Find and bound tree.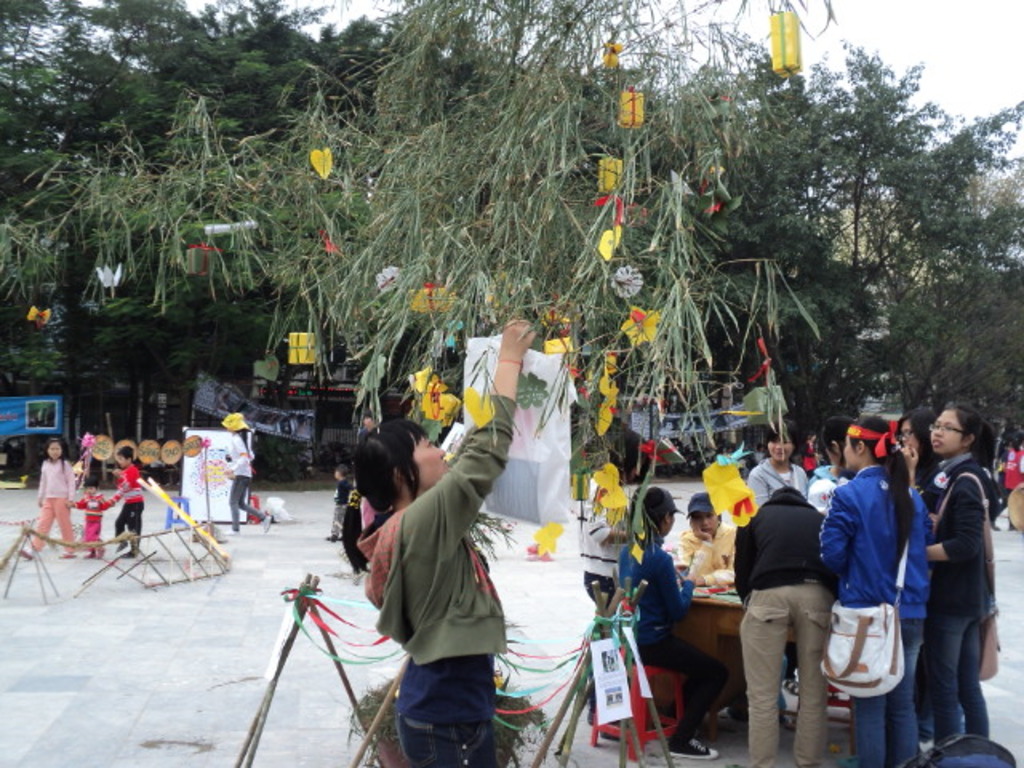
Bound: detection(914, 56, 1022, 445).
